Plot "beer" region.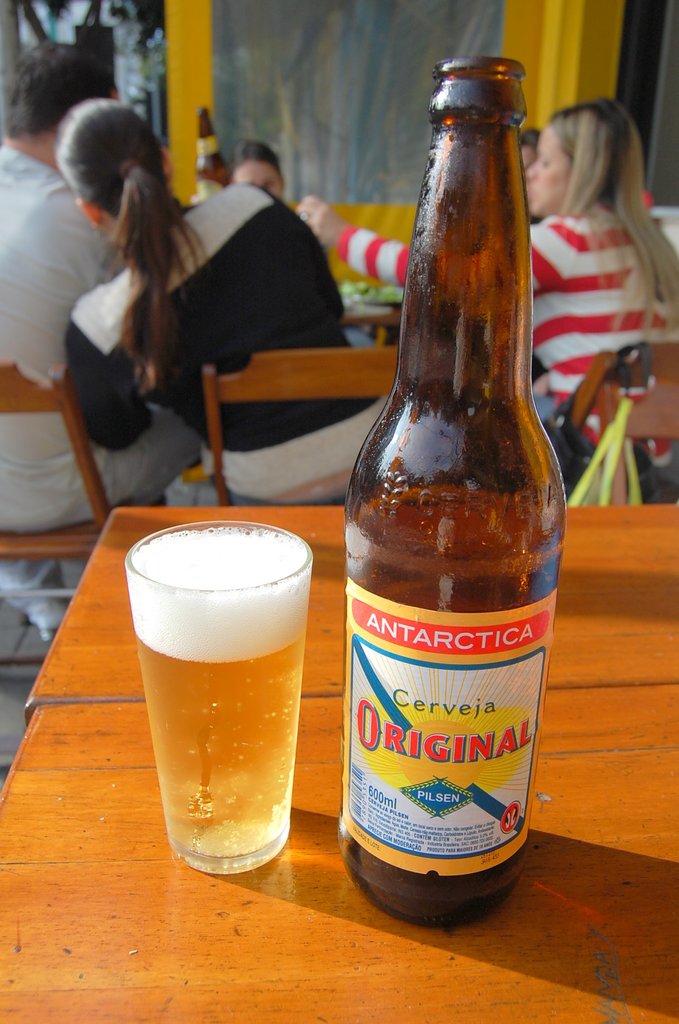
Plotted at [127, 531, 313, 858].
